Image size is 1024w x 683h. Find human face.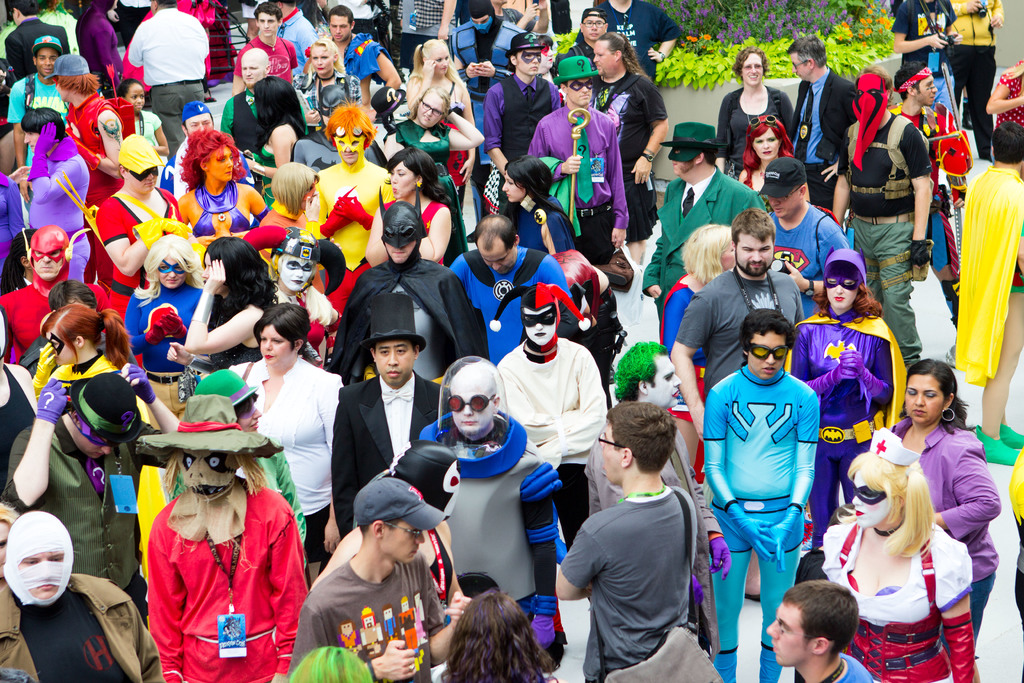
[x1=14, y1=530, x2=73, y2=604].
